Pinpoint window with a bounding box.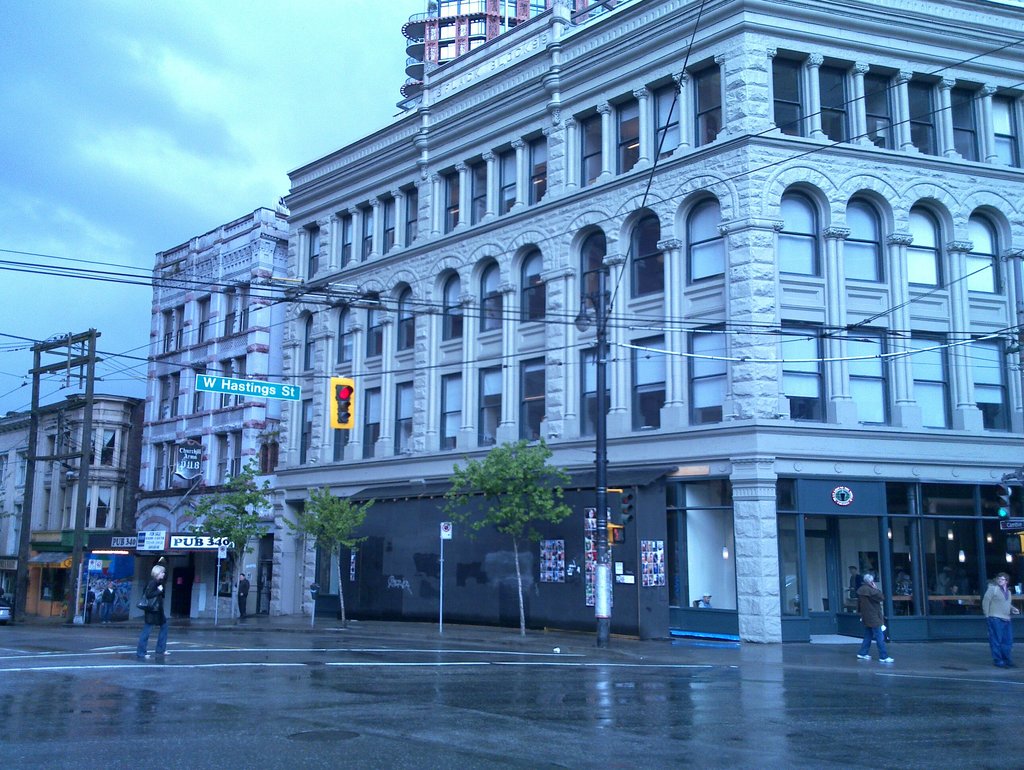
rect(779, 324, 829, 421).
